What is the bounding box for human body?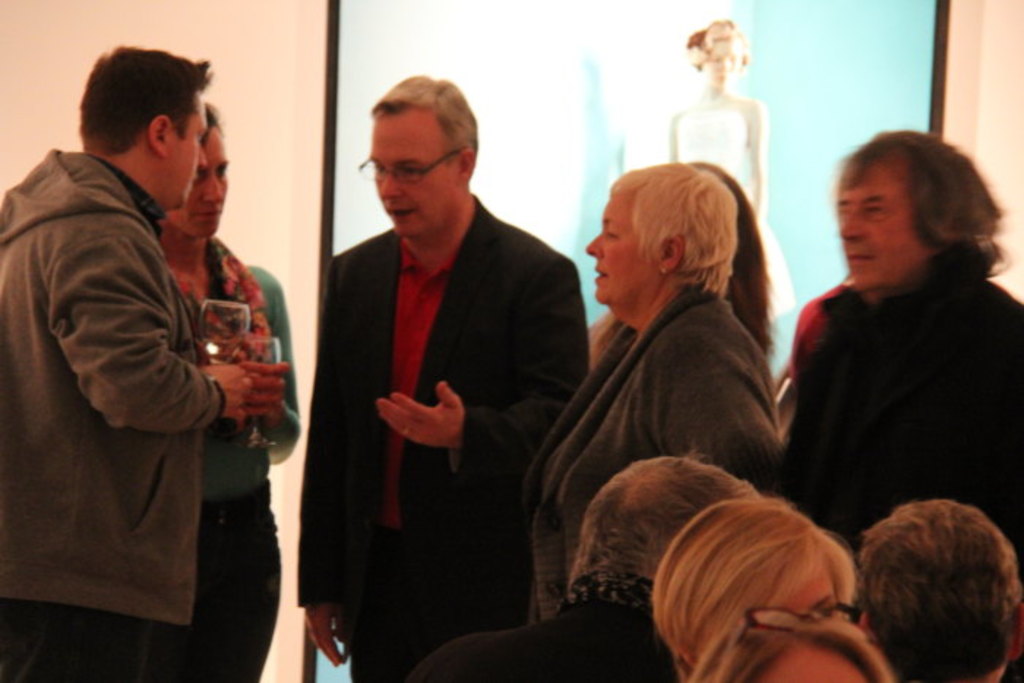
bbox=[0, 140, 259, 682].
